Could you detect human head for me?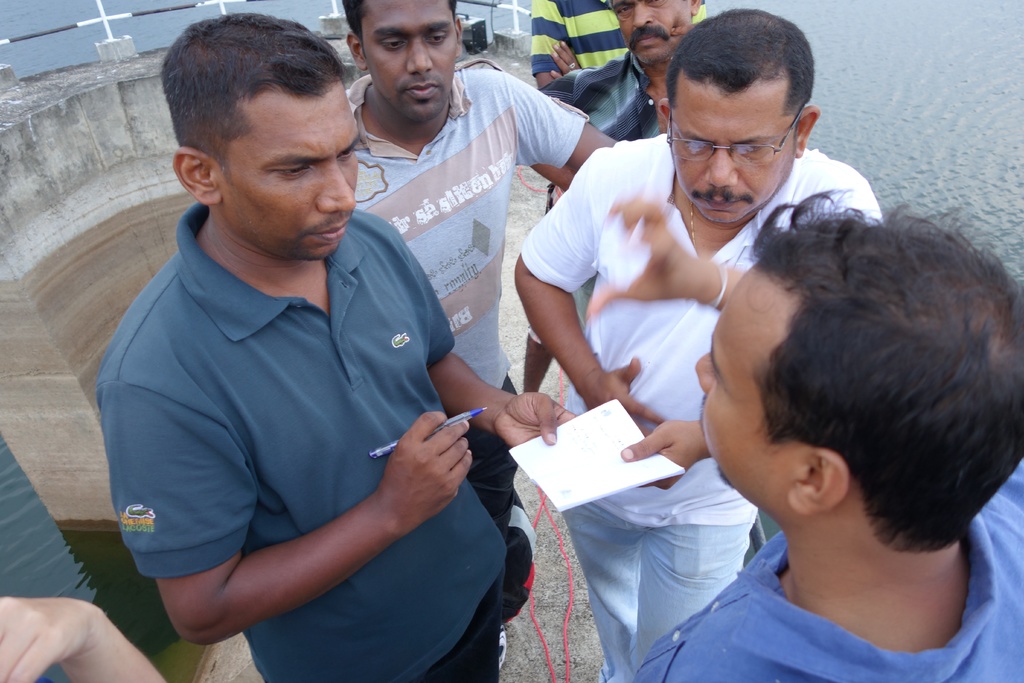
Detection result: rect(612, 0, 703, 70).
